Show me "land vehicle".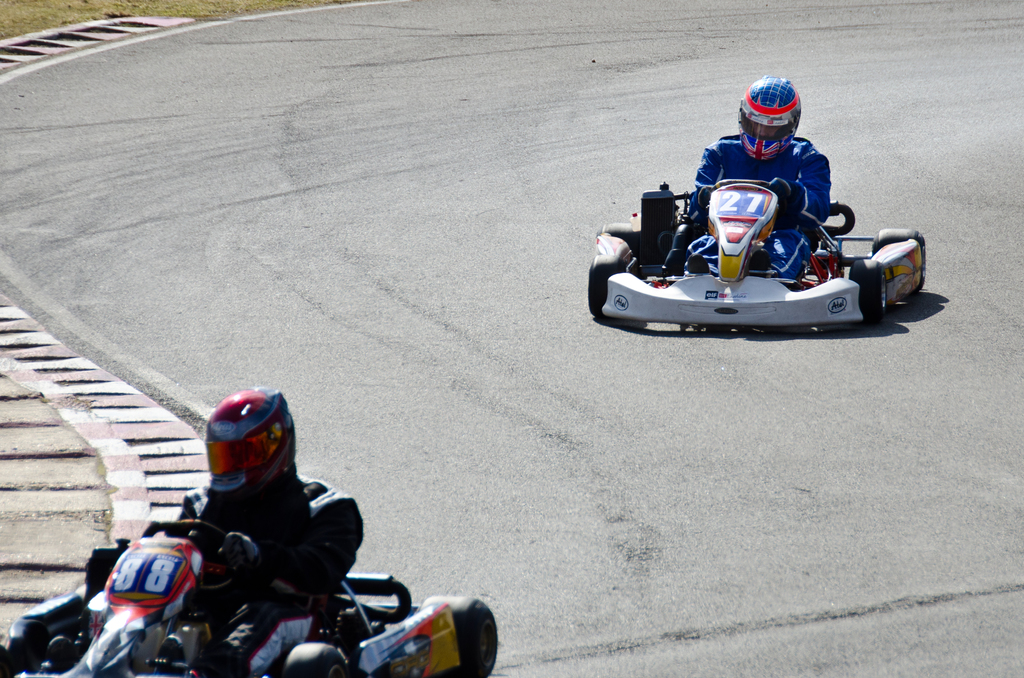
"land vehicle" is here: x1=0 y1=514 x2=501 y2=677.
